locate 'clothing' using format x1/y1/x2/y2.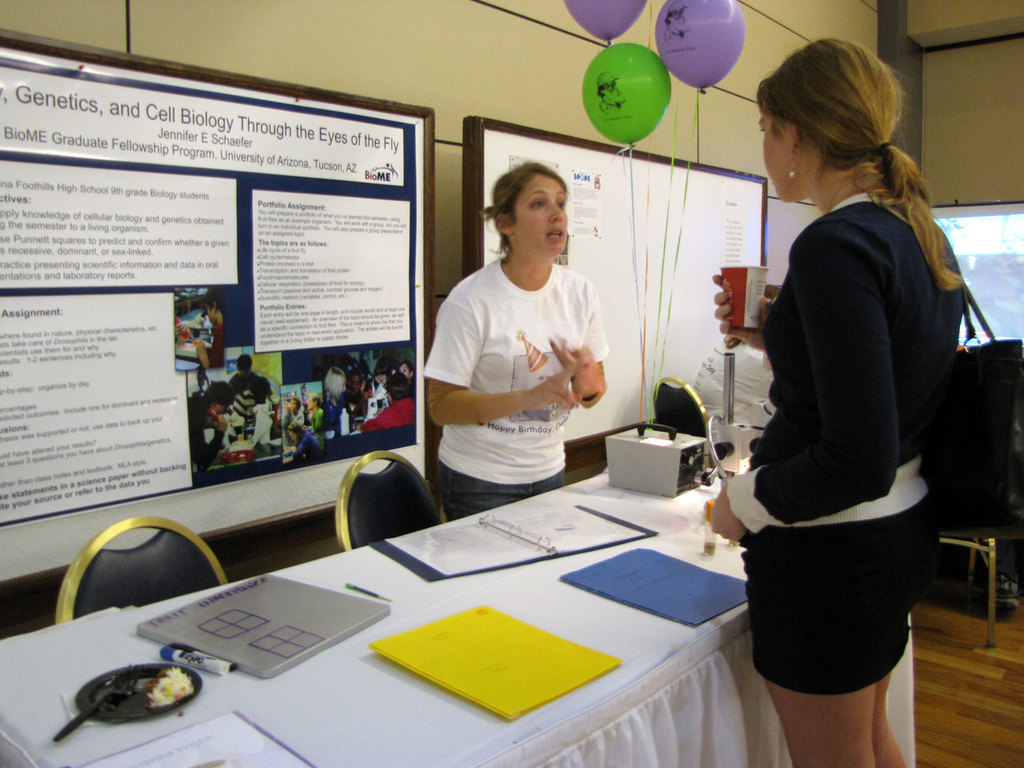
294/431/321/458.
